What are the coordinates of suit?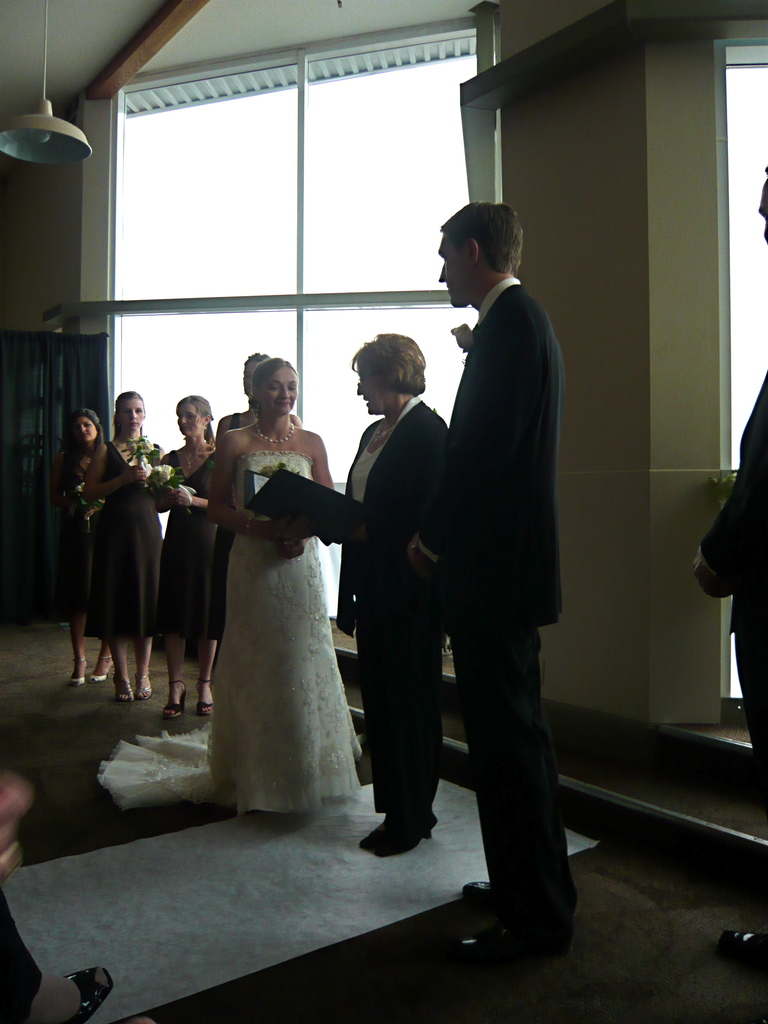
box=[331, 393, 449, 811].
